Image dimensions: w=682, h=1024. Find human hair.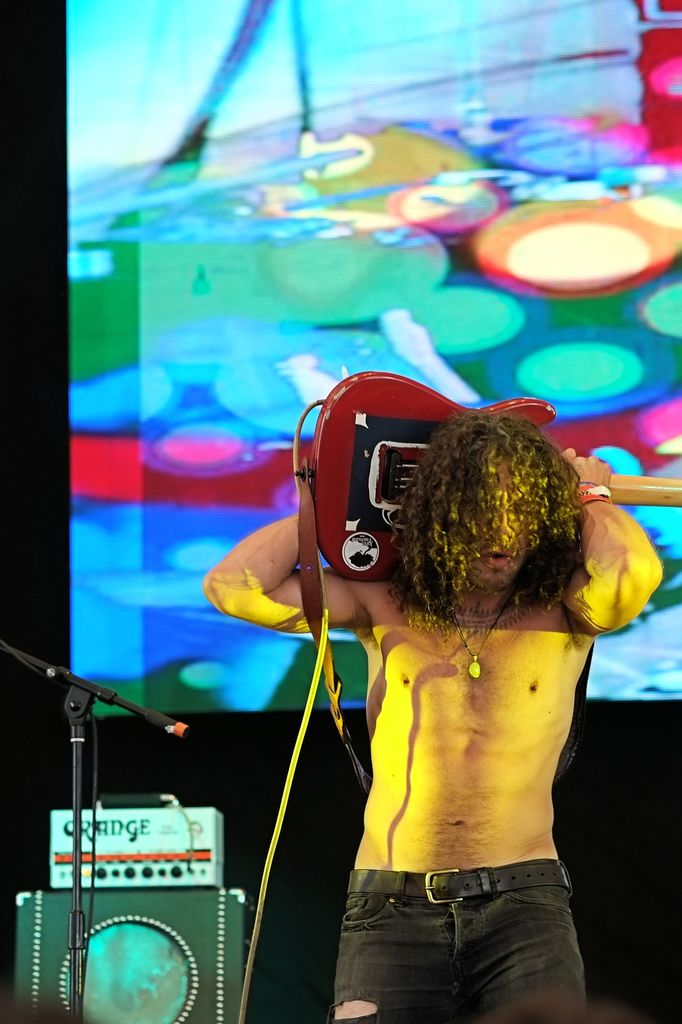
[x1=388, y1=413, x2=587, y2=639].
